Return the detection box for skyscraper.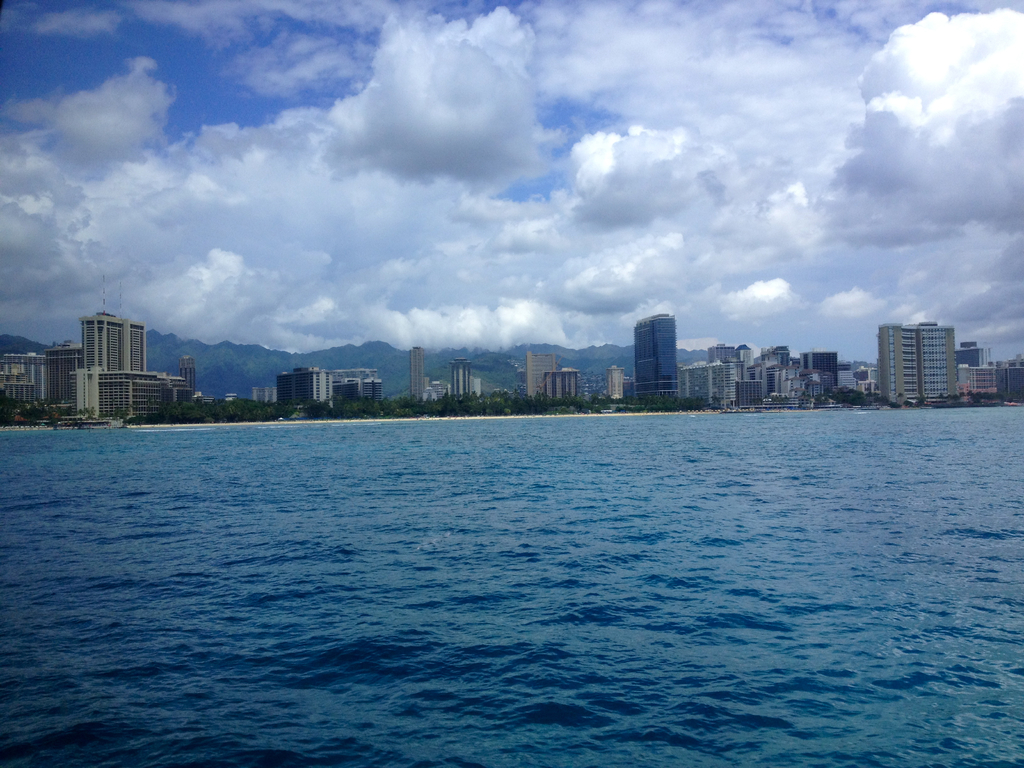
(x1=874, y1=300, x2=979, y2=407).
